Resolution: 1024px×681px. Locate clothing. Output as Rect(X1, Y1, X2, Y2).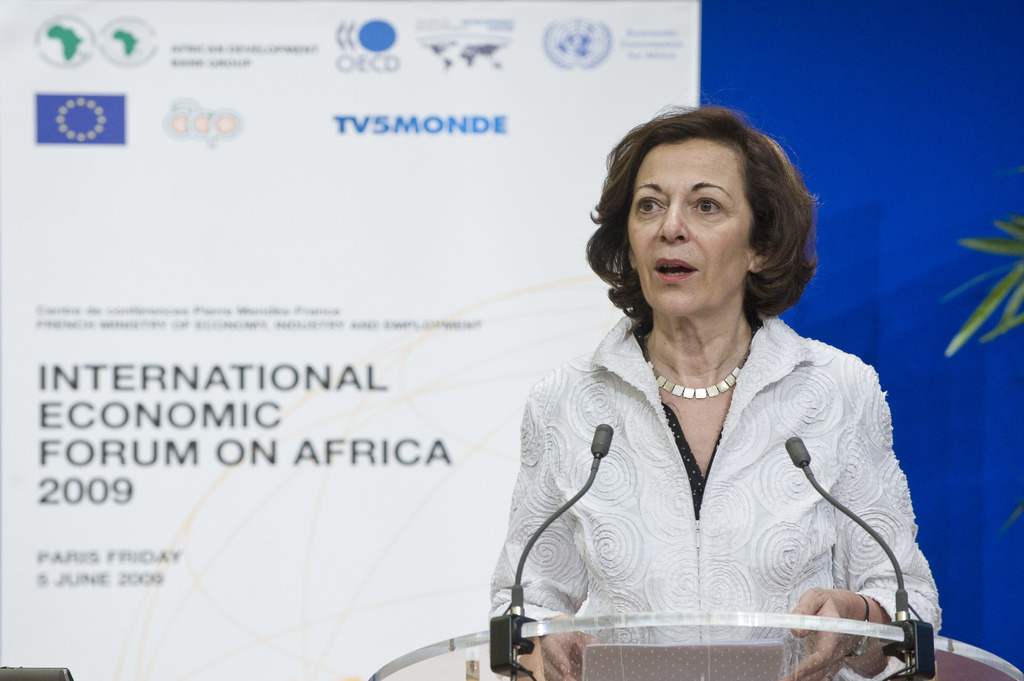
Rect(484, 279, 935, 672).
